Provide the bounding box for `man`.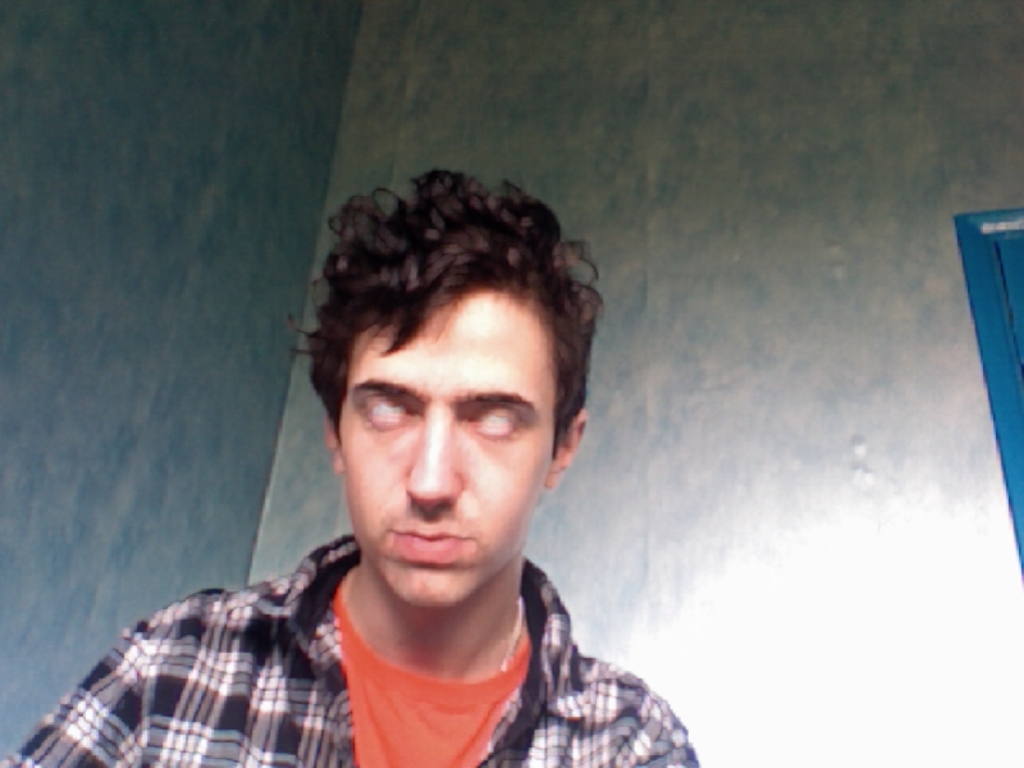
{"x1": 37, "y1": 175, "x2": 755, "y2": 760}.
